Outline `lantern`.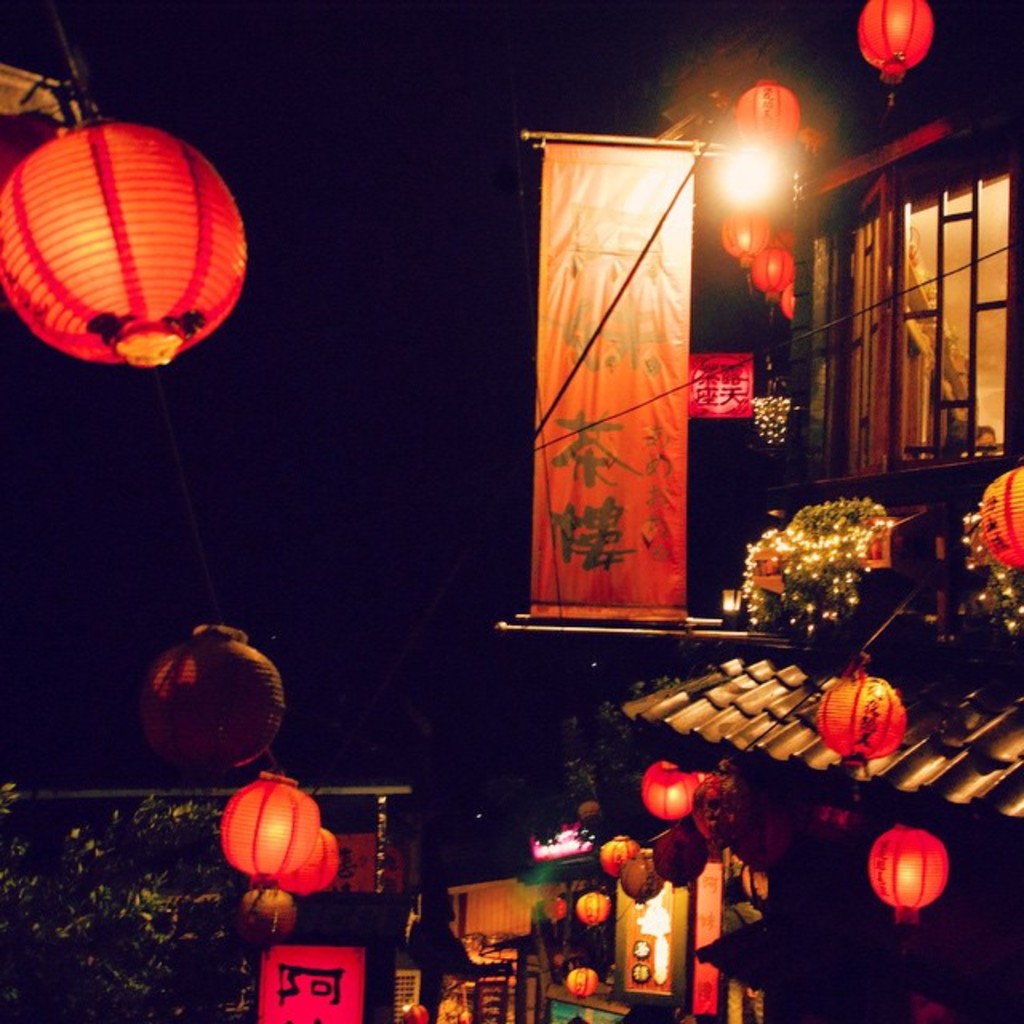
Outline: box=[870, 830, 950, 920].
